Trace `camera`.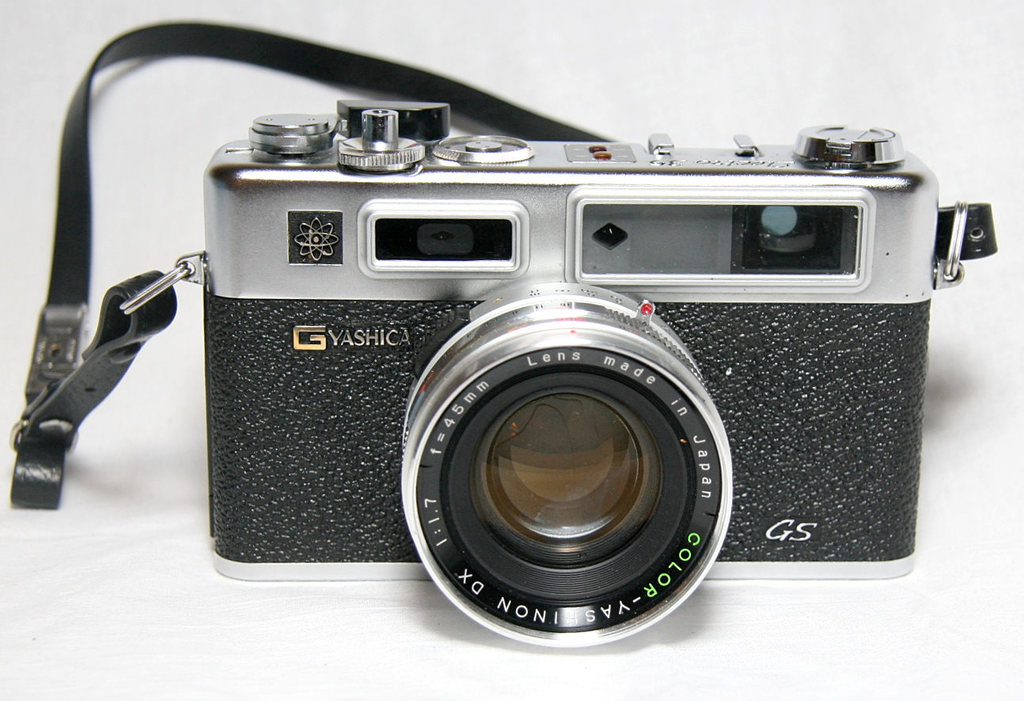
Traced to (203, 100, 940, 654).
